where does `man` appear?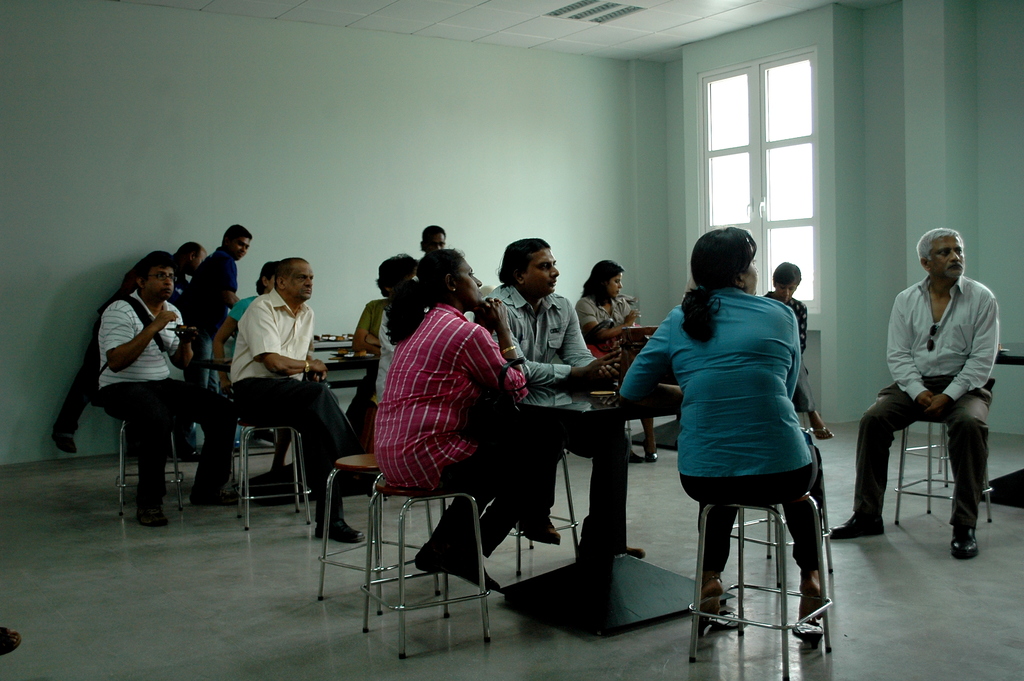
Appears at select_region(828, 229, 998, 562).
